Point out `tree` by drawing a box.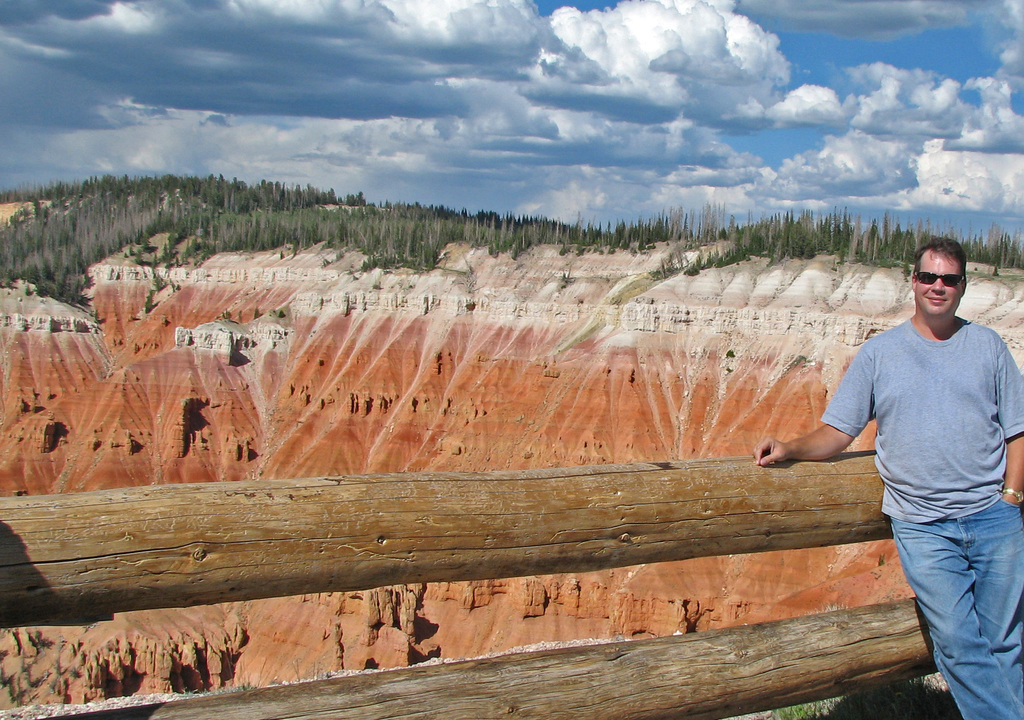
[877, 207, 895, 252].
